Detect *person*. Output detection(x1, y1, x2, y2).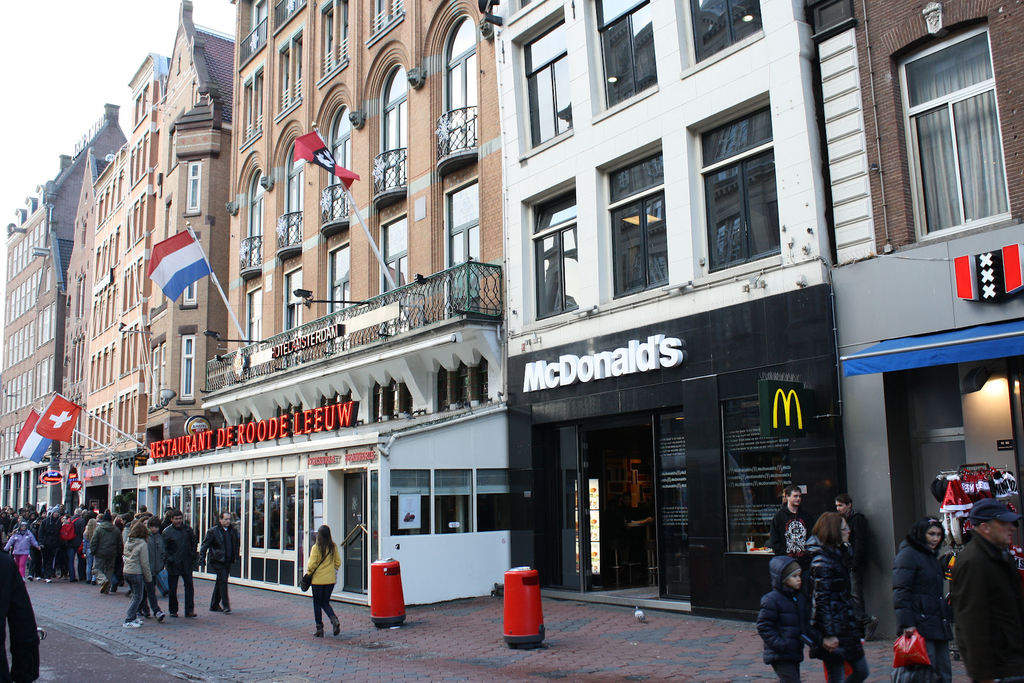
detection(948, 500, 1022, 682).
